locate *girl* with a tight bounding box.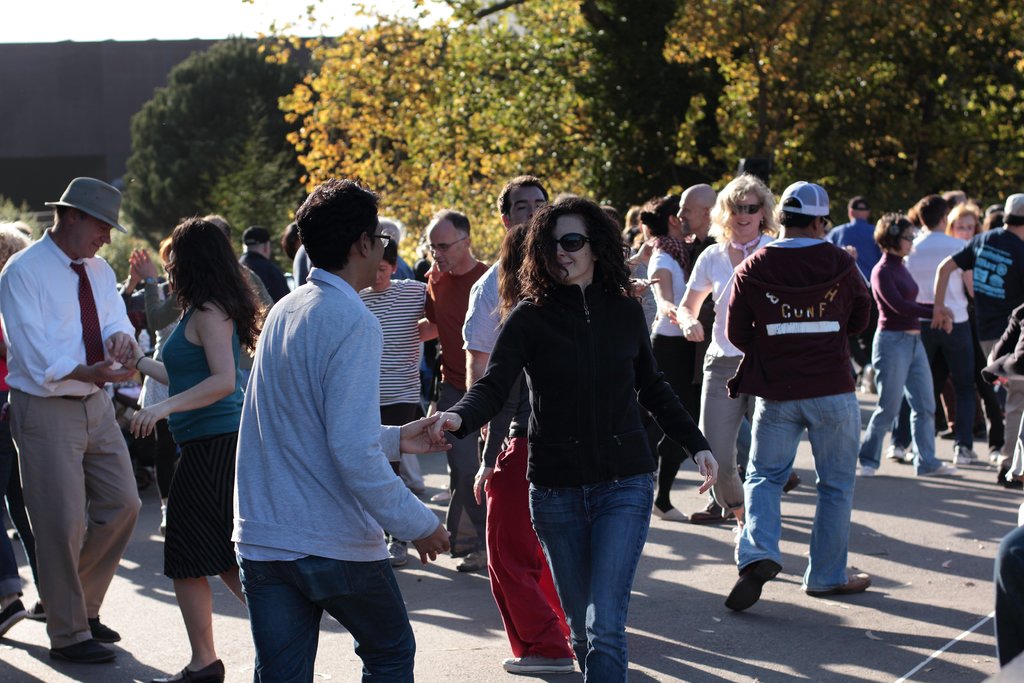
bbox=(856, 212, 958, 478).
